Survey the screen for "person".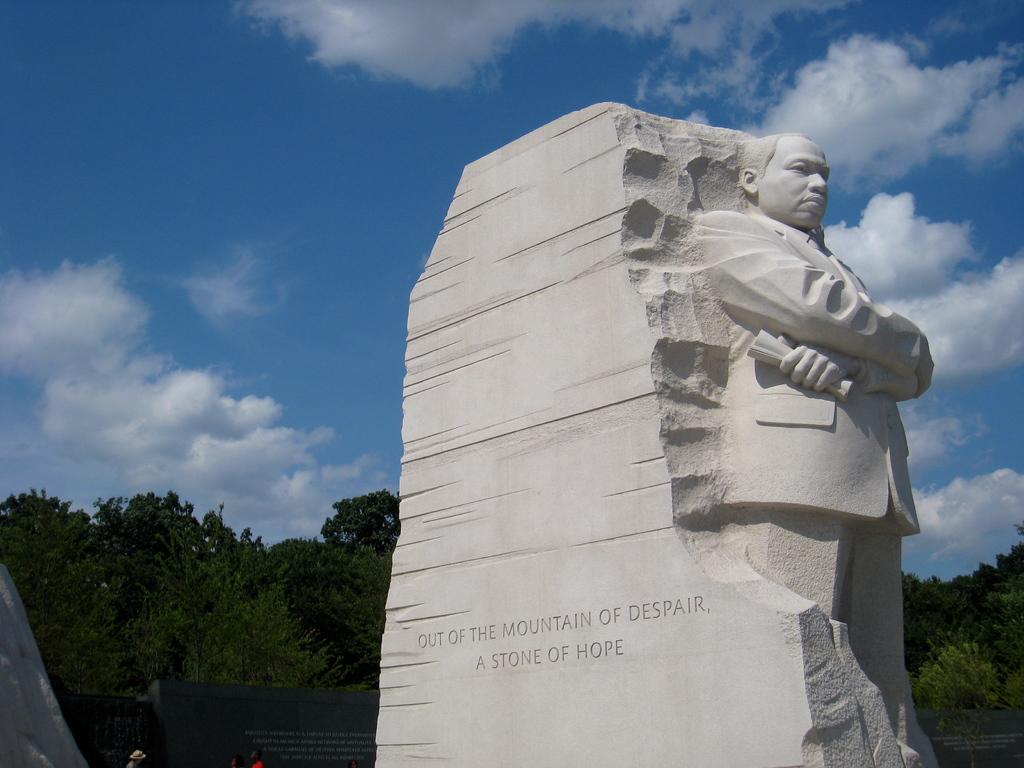
Survey found: [left=250, top=742, right=270, bottom=767].
